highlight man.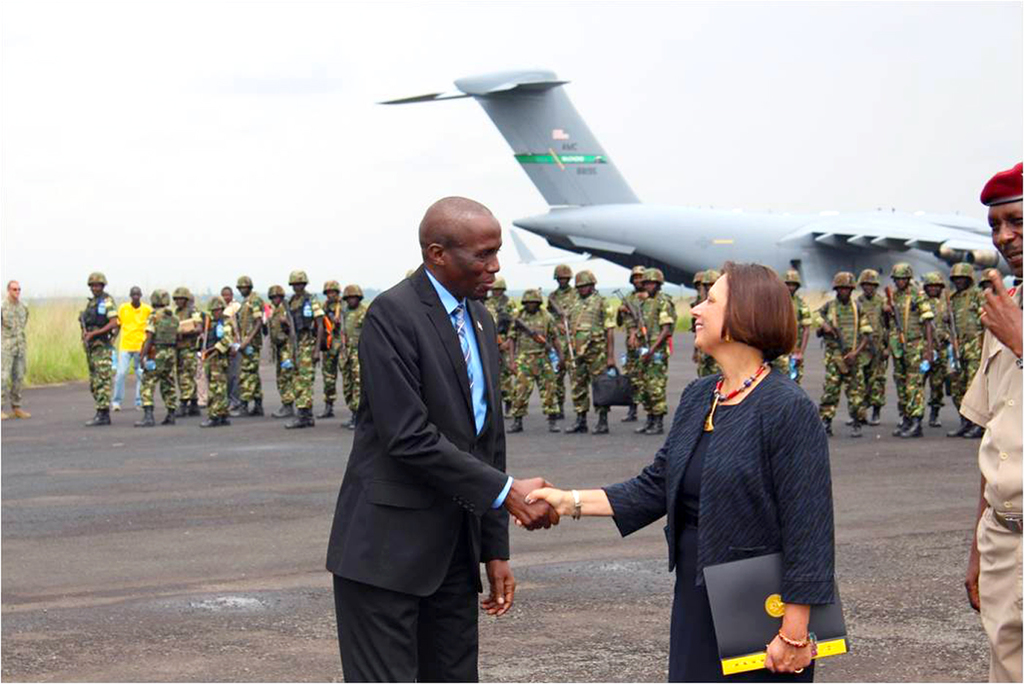
Highlighted region: [x1=110, y1=287, x2=154, y2=410].
